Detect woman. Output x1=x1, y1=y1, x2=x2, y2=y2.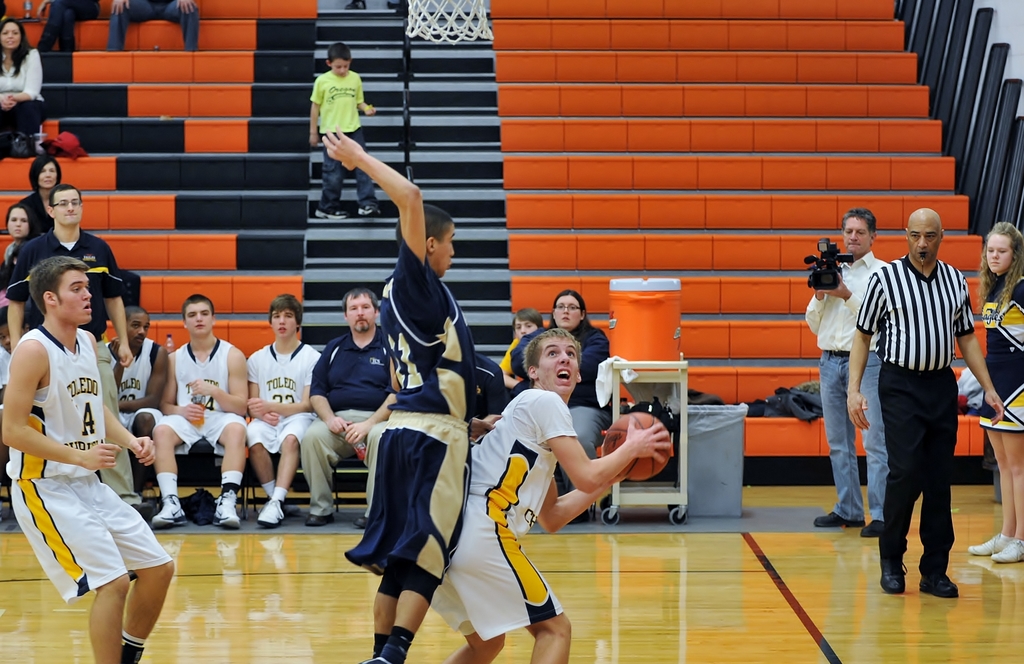
x1=0, y1=200, x2=39, y2=257.
